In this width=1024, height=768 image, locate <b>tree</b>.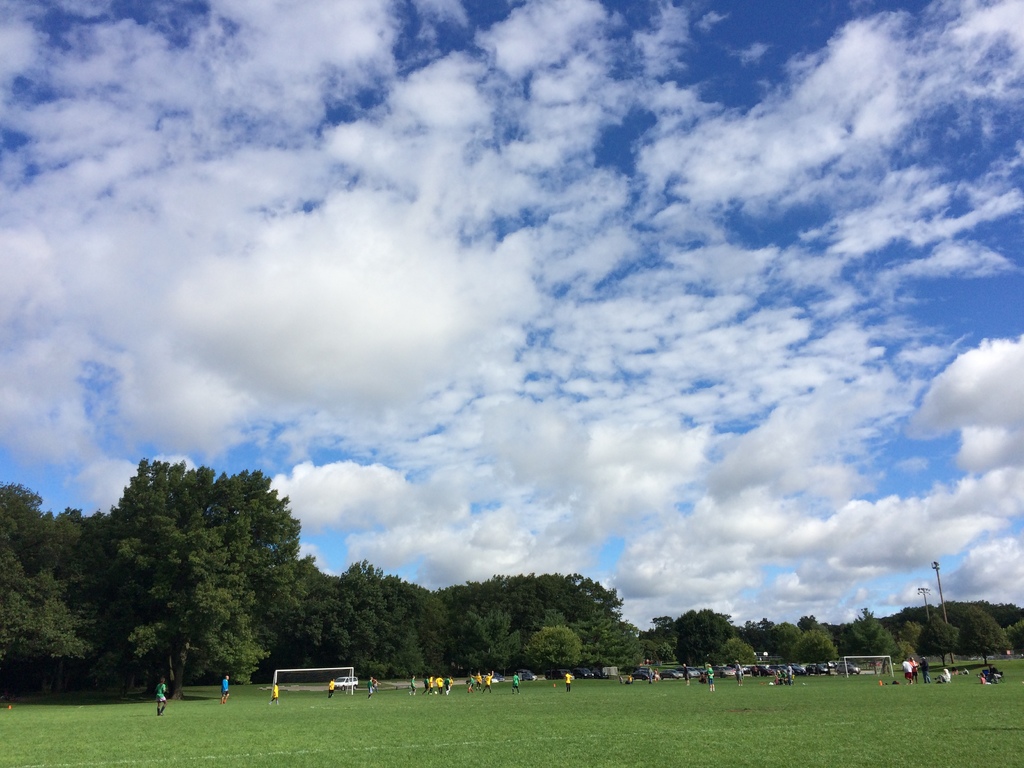
Bounding box: <bbox>964, 607, 1016, 667</bbox>.
